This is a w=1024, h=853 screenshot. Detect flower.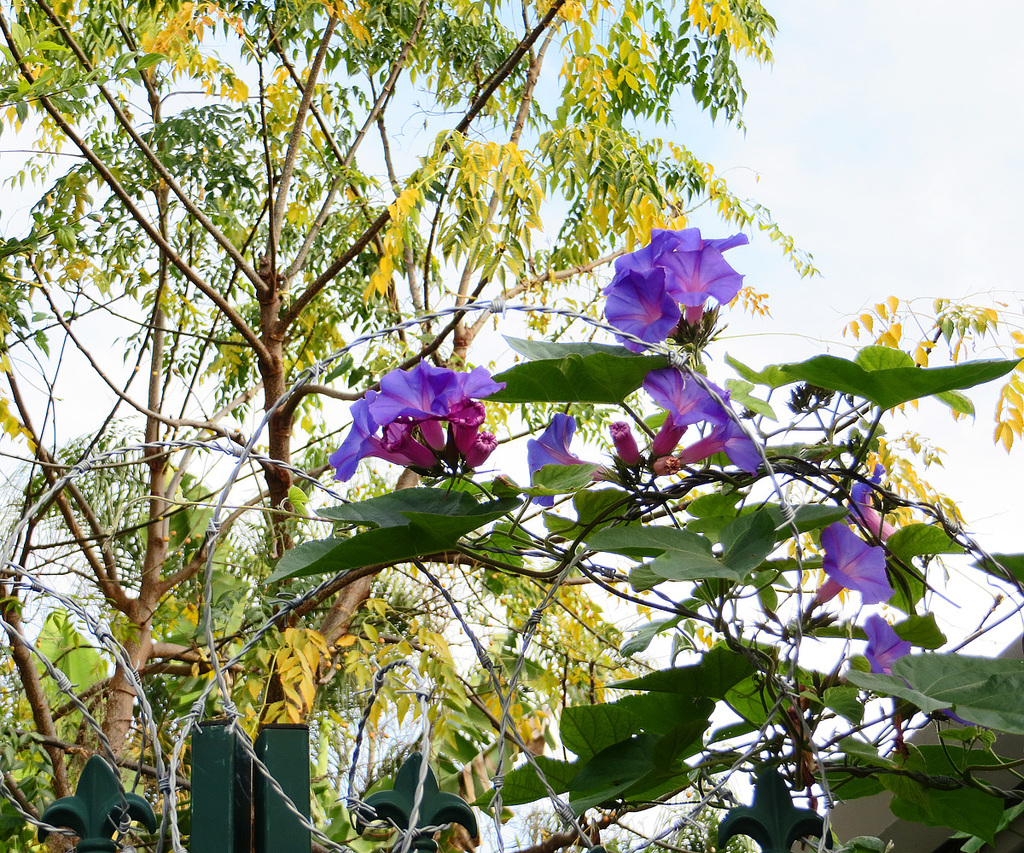
Rect(835, 614, 922, 687).
